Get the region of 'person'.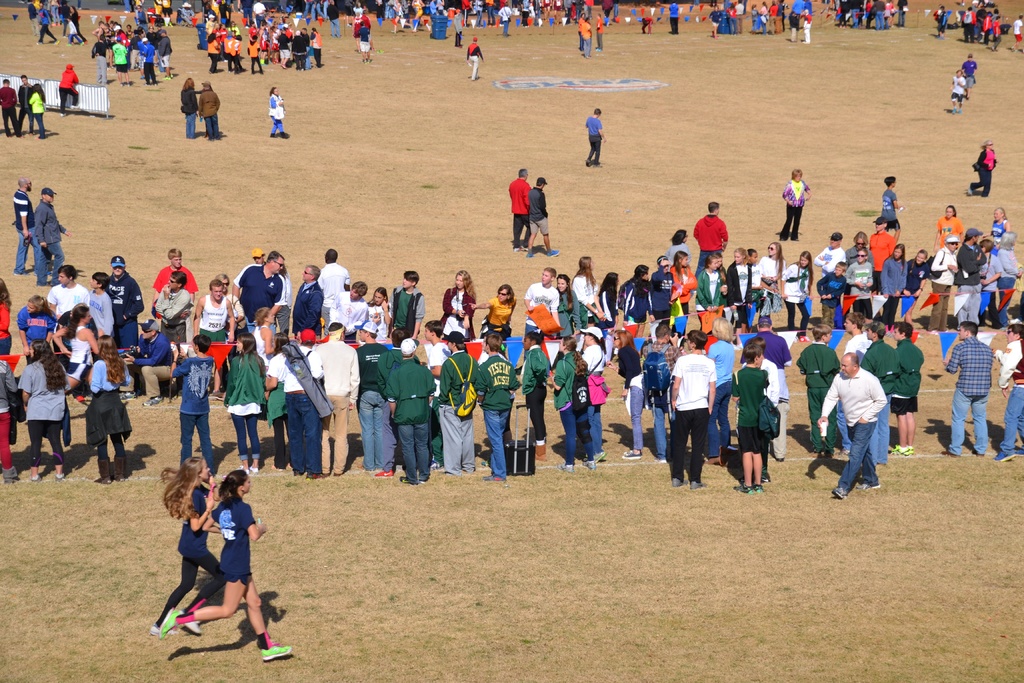
[x1=964, y1=54, x2=977, y2=88].
